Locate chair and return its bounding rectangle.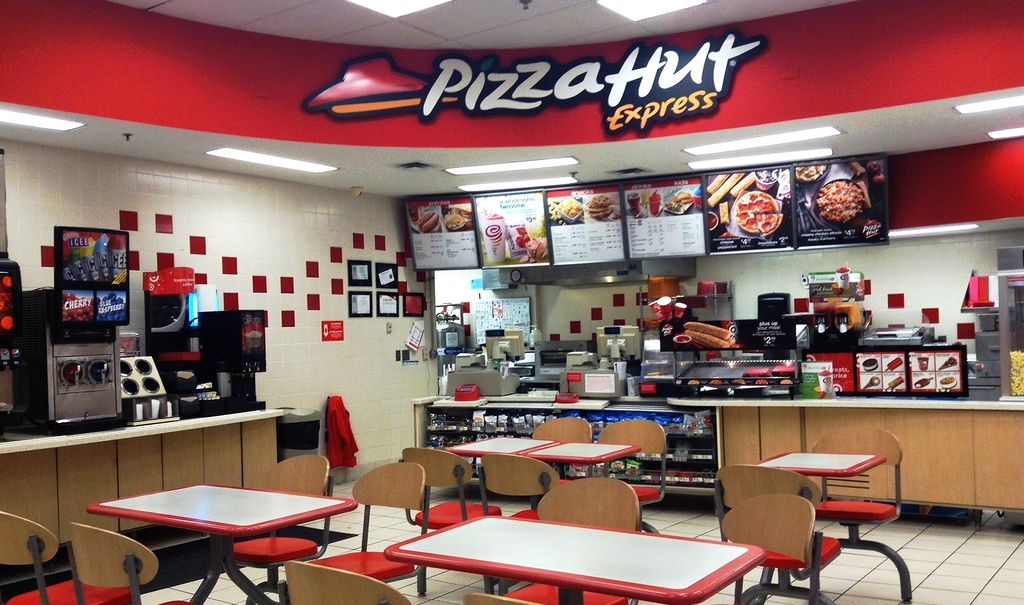
<box>483,450,572,590</box>.
